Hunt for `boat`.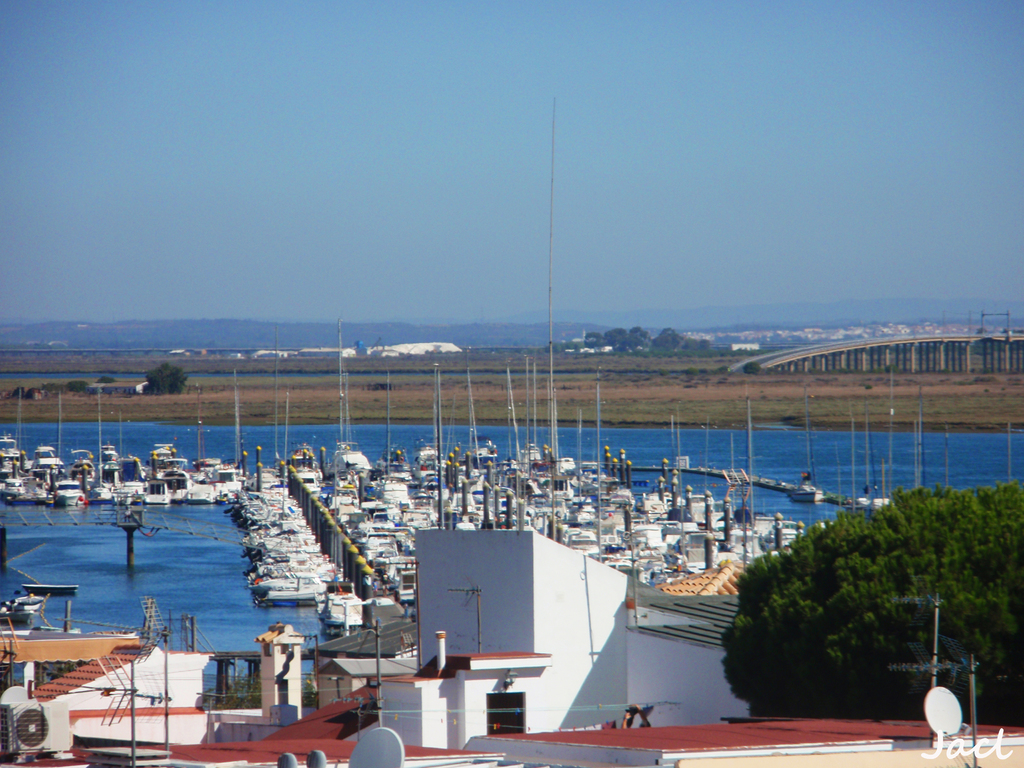
Hunted down at crop(239, 518, 319, 556).
